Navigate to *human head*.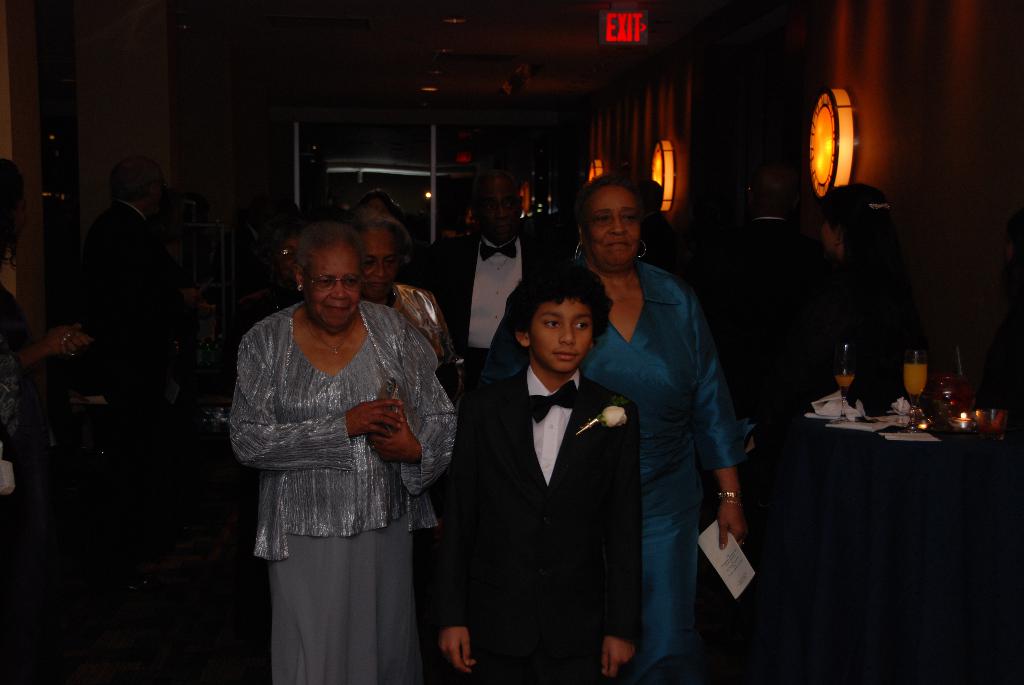
Navigation target: l=468, t=175, r=524, b=247.
